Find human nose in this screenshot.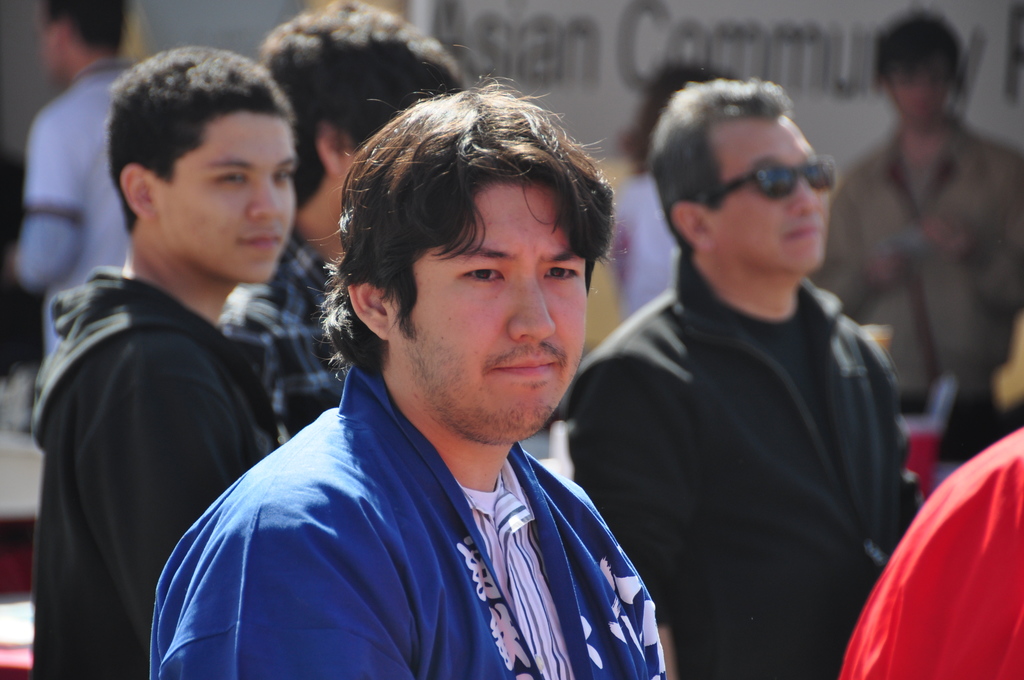
The bounding box for human nose is BBox(243, 177, 282, 220).
